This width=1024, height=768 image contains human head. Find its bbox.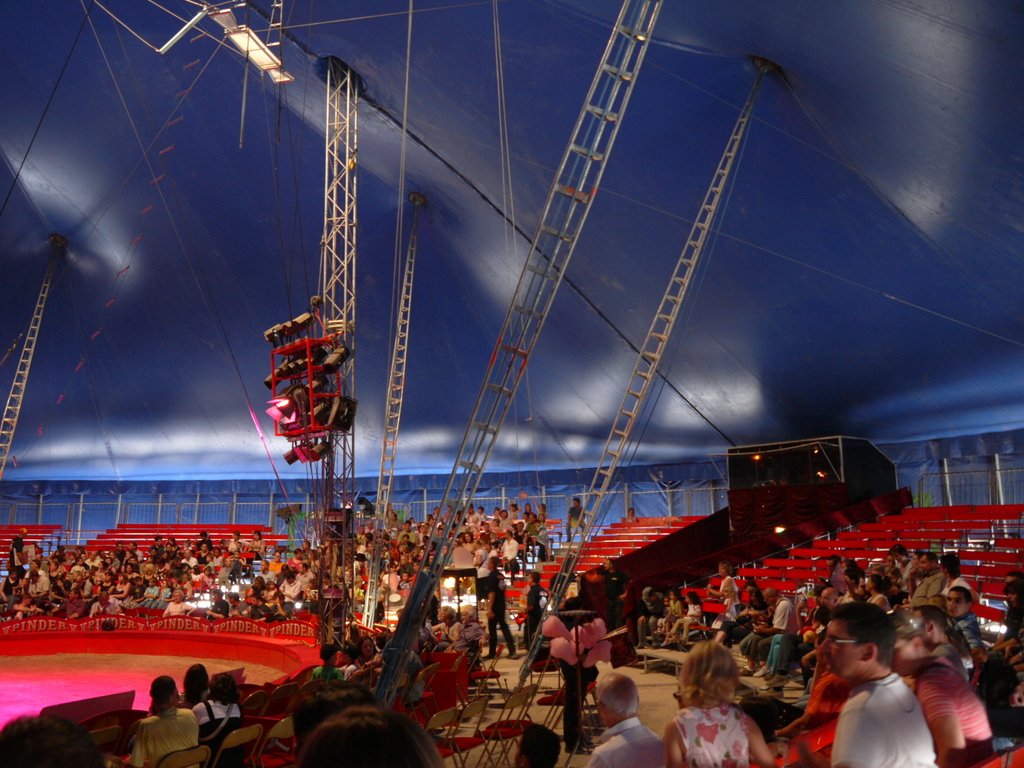
893/621/924/675.
